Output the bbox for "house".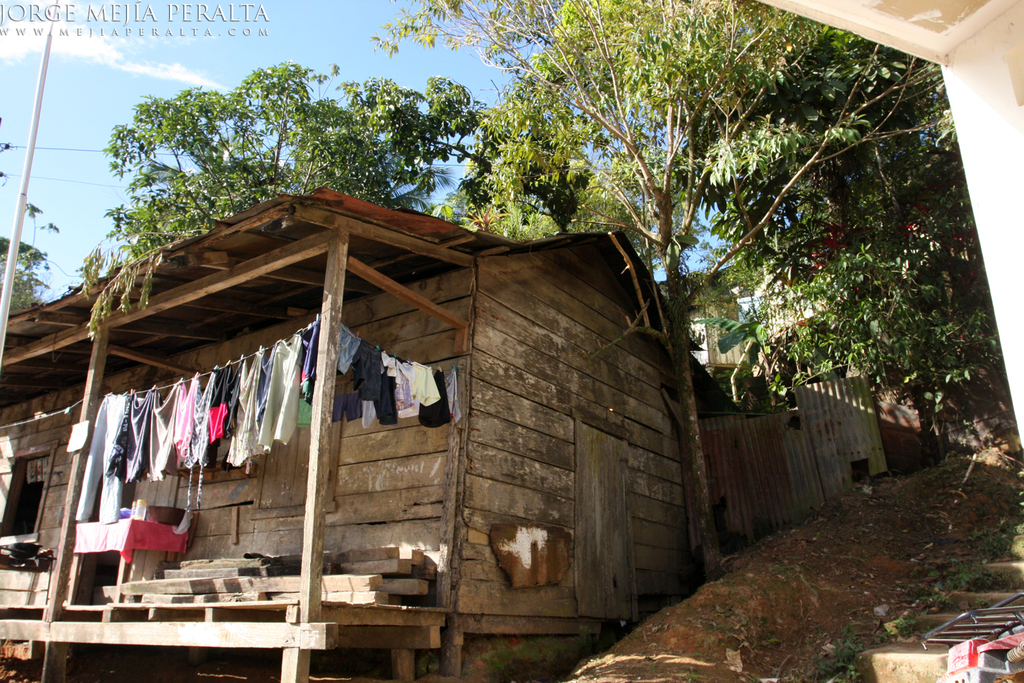
Rect(12, 113, 814, 674).
